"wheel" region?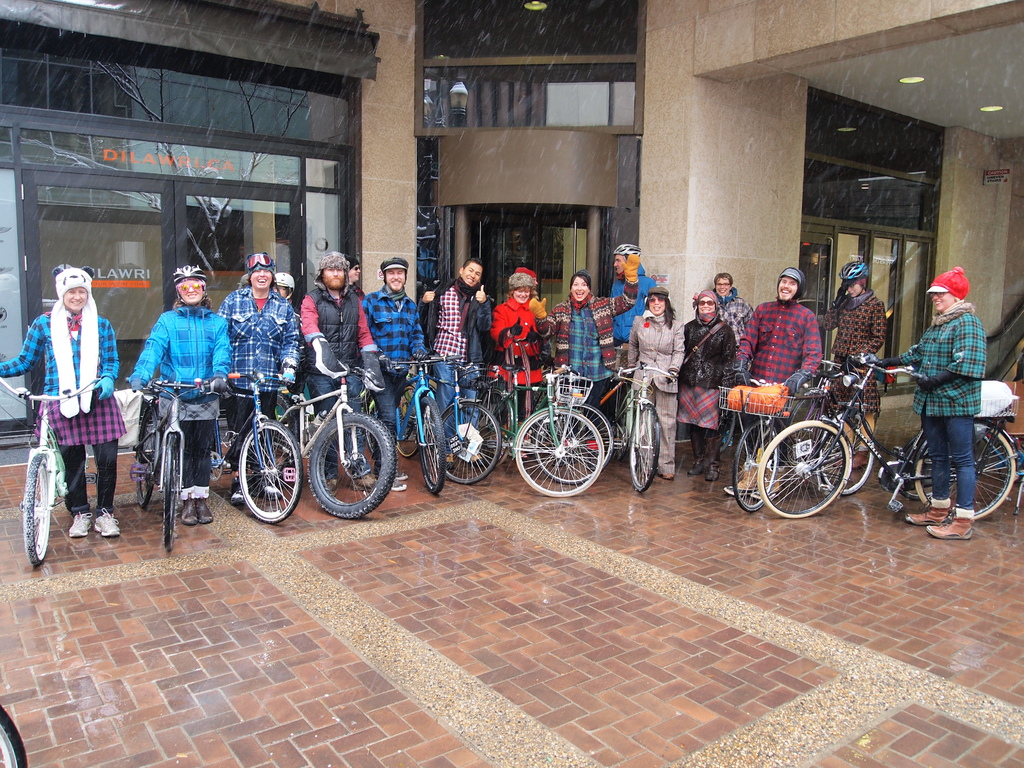
(477,389,512,463)
